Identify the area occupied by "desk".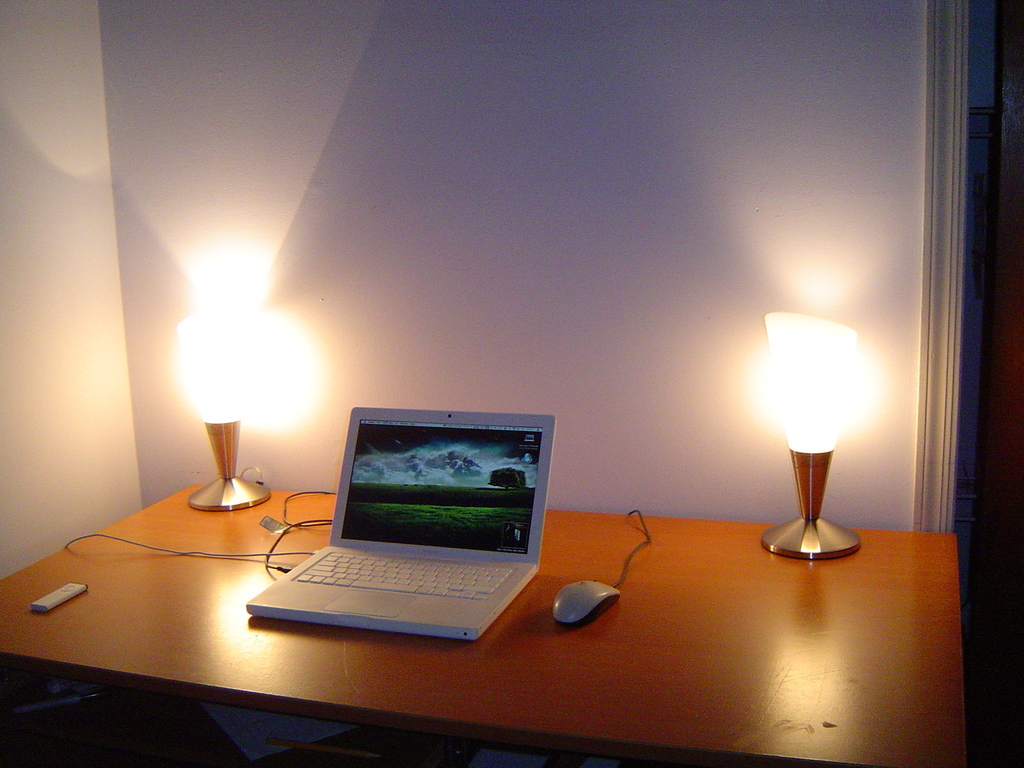
Area: (0, 440, 1011, 767).
